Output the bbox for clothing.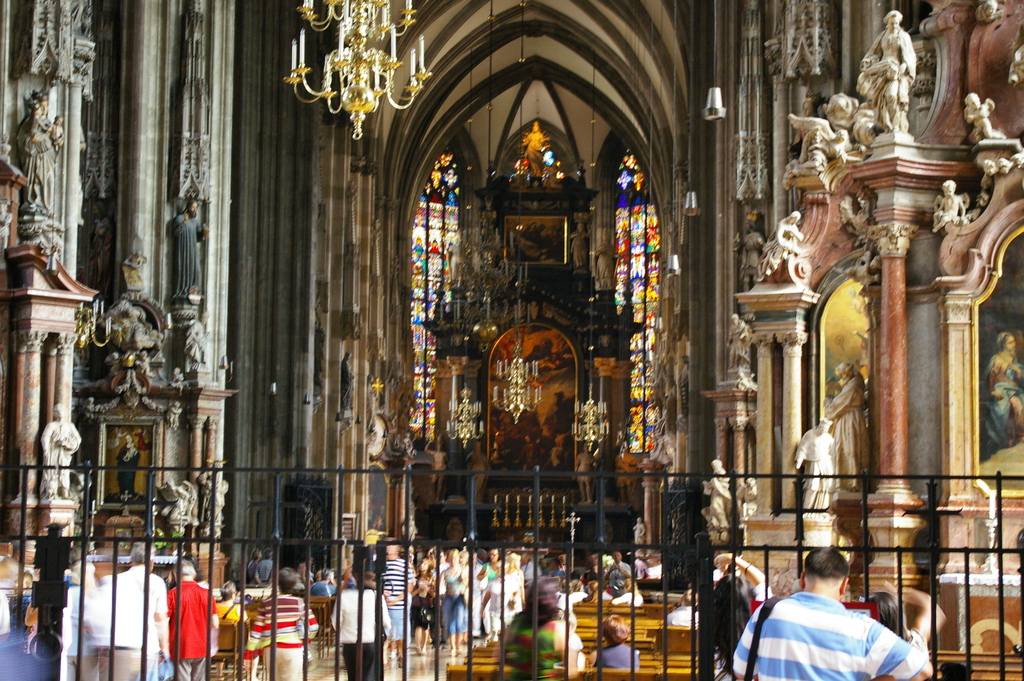
bbox(575, 454, 592, 482).
